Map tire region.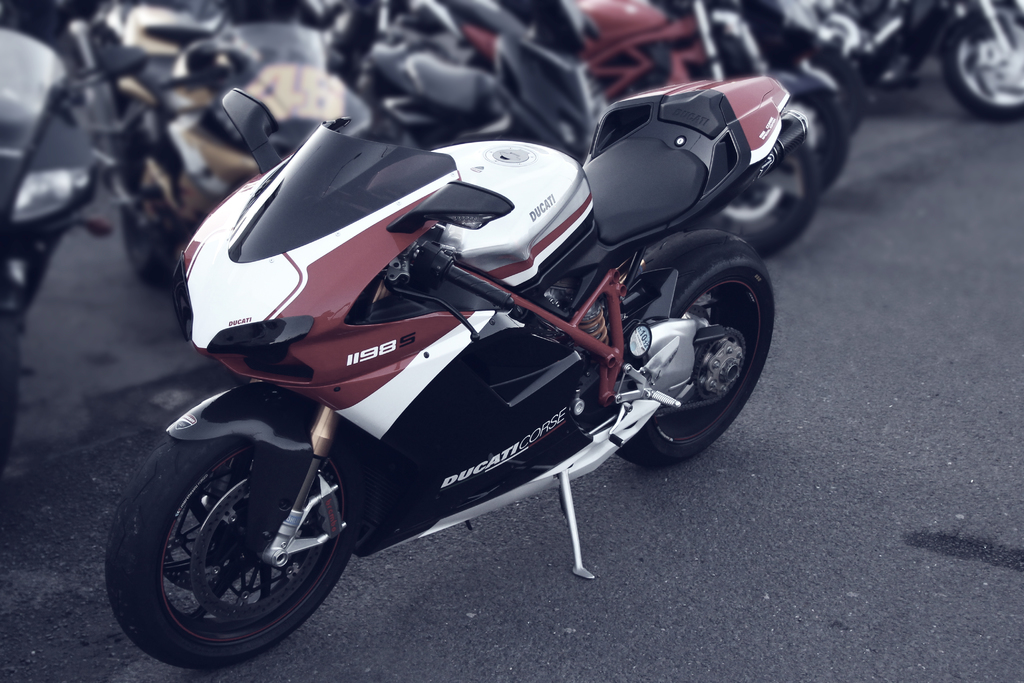
Mapped to [797, 40, 872, 129].
